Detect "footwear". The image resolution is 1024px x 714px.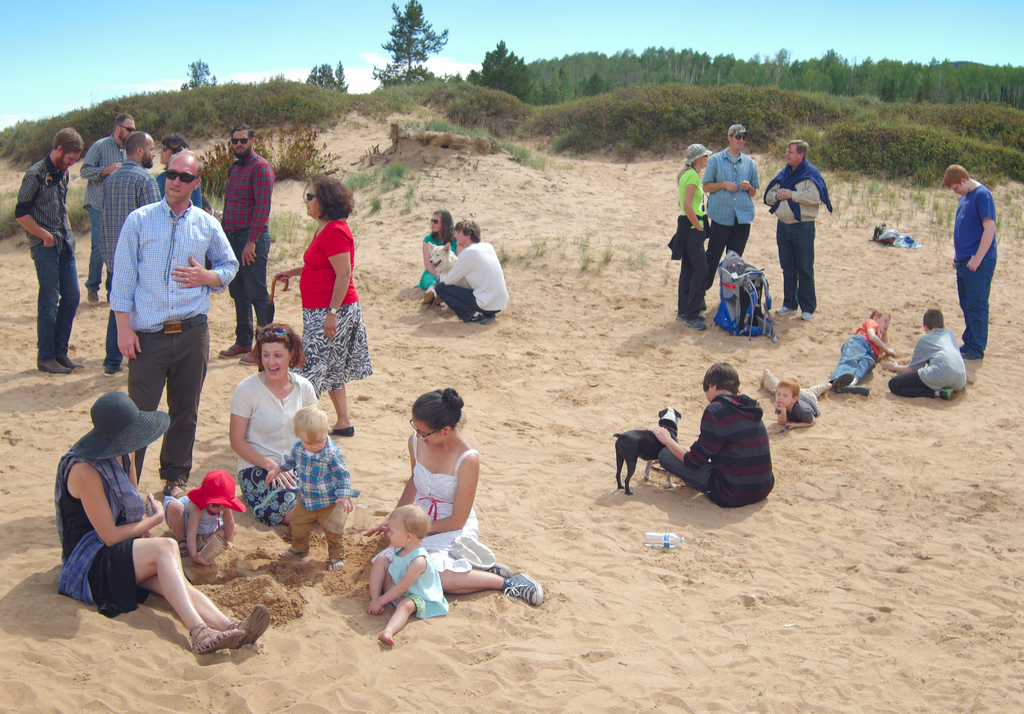
select_region(465, 311, 490, 327).
